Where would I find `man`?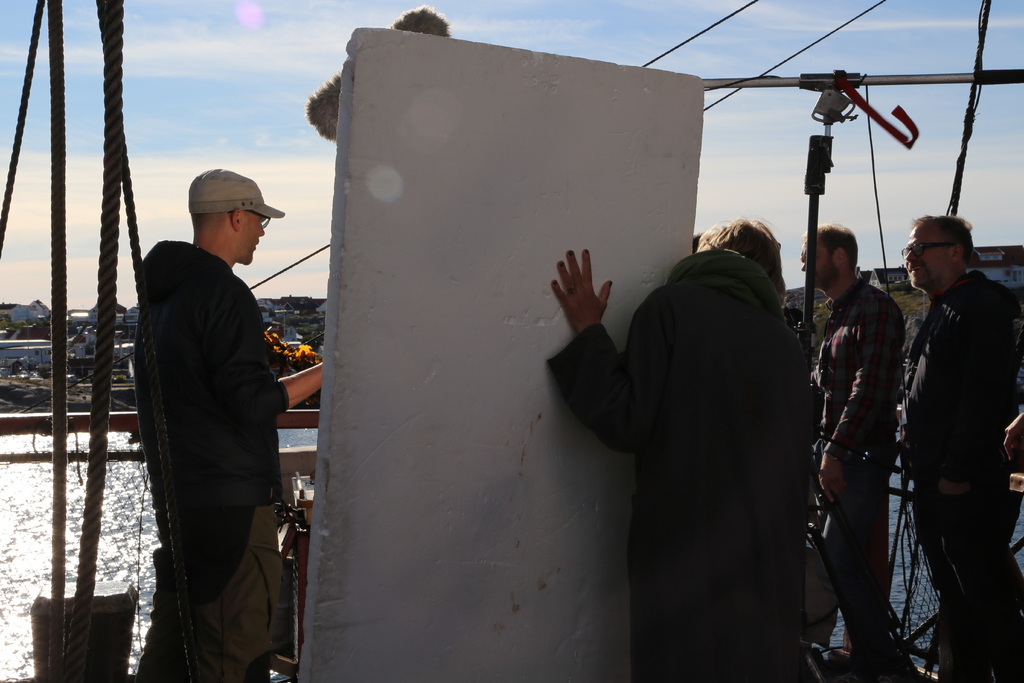
At x1=547 y1=215 x2=812 y2=682.
